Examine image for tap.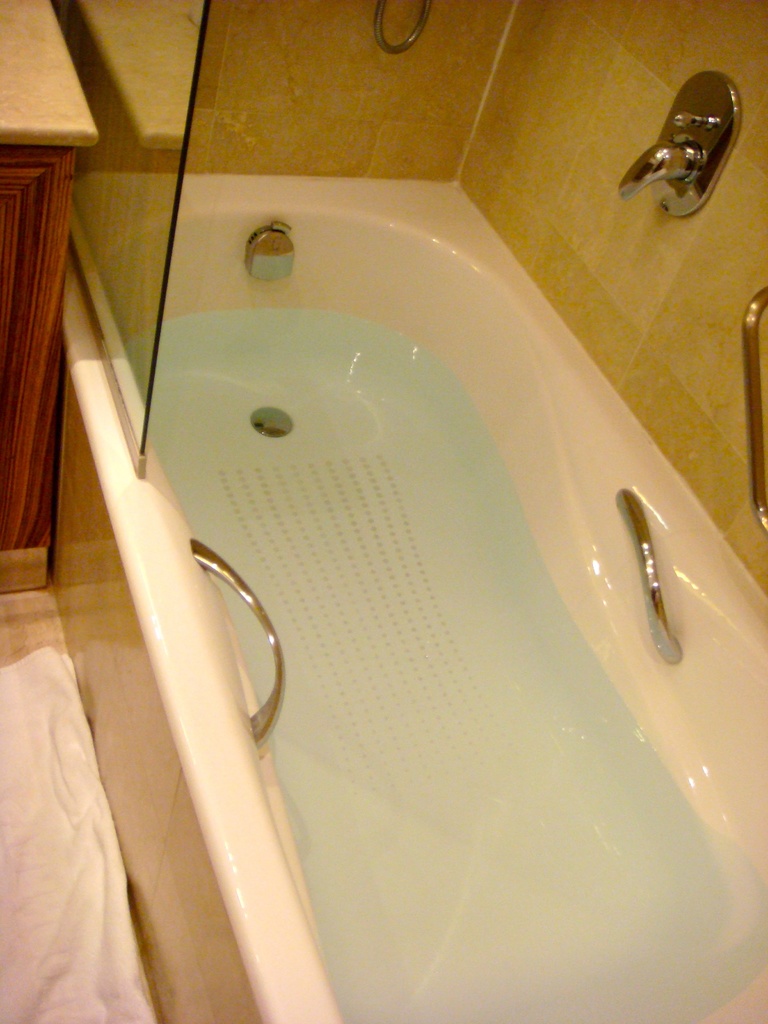
Examination result: left=607, top=60, right=767, bottom=212.
